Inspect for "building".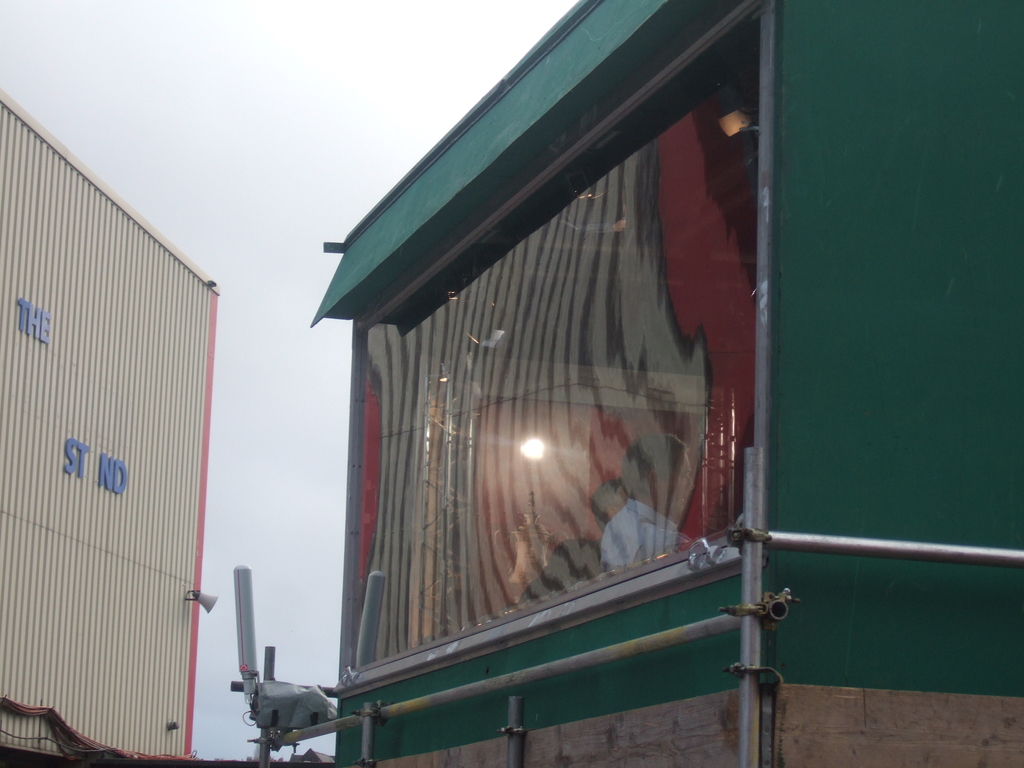
Inspection: 0 88 219 767.
